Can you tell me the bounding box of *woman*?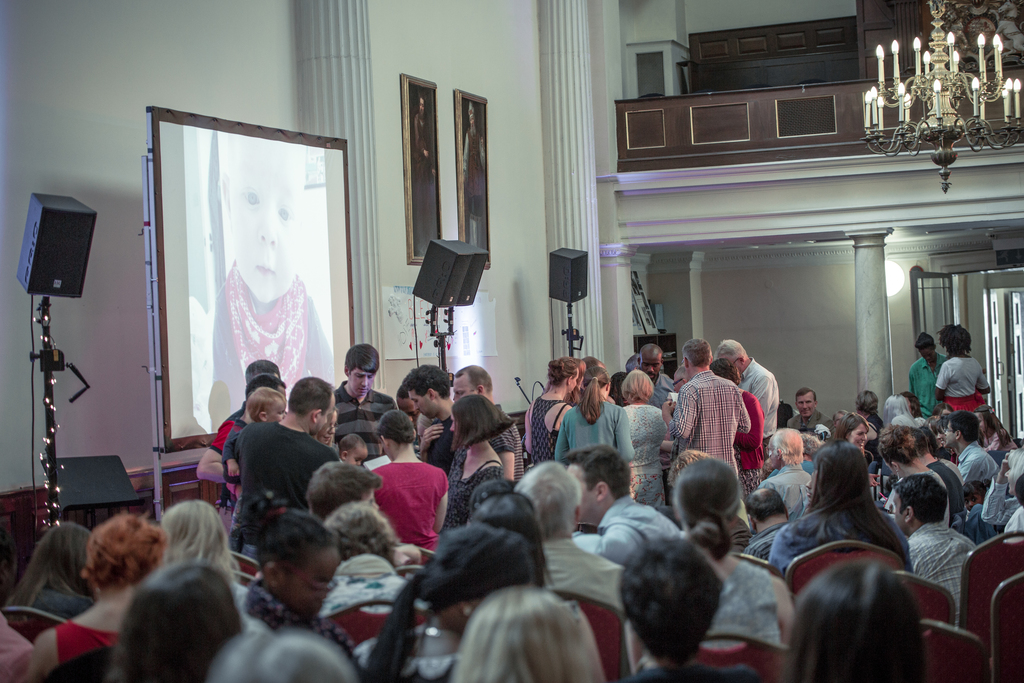
detection(440, 395, 518, 541).
